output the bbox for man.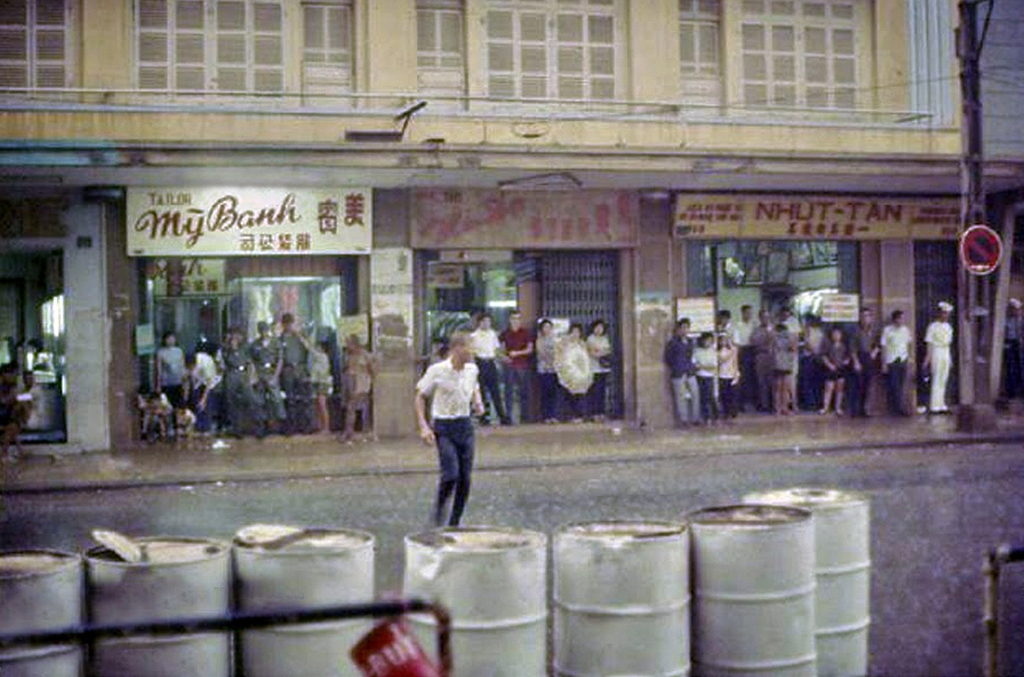
(498, 309, 533, 424).
